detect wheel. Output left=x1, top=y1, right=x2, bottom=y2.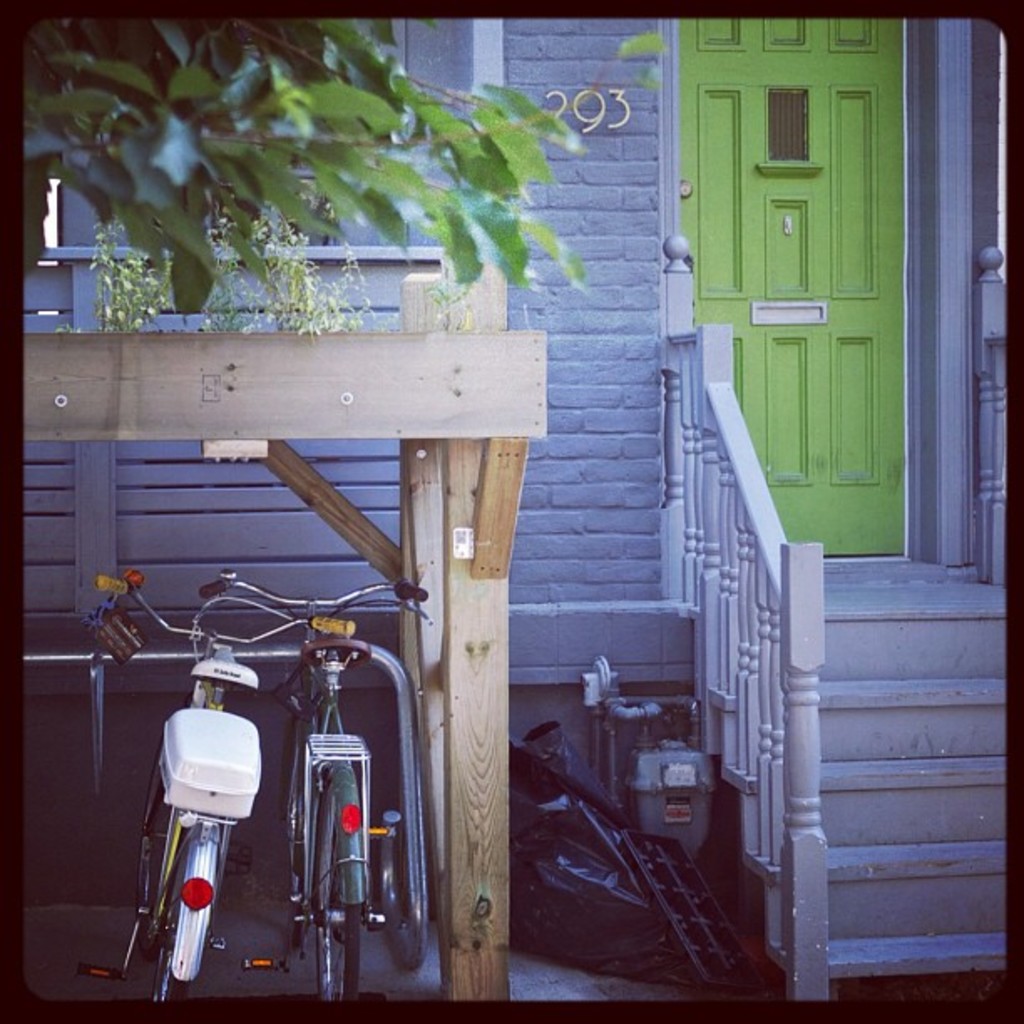
left=278, top=723, right=318, bottom=899.
